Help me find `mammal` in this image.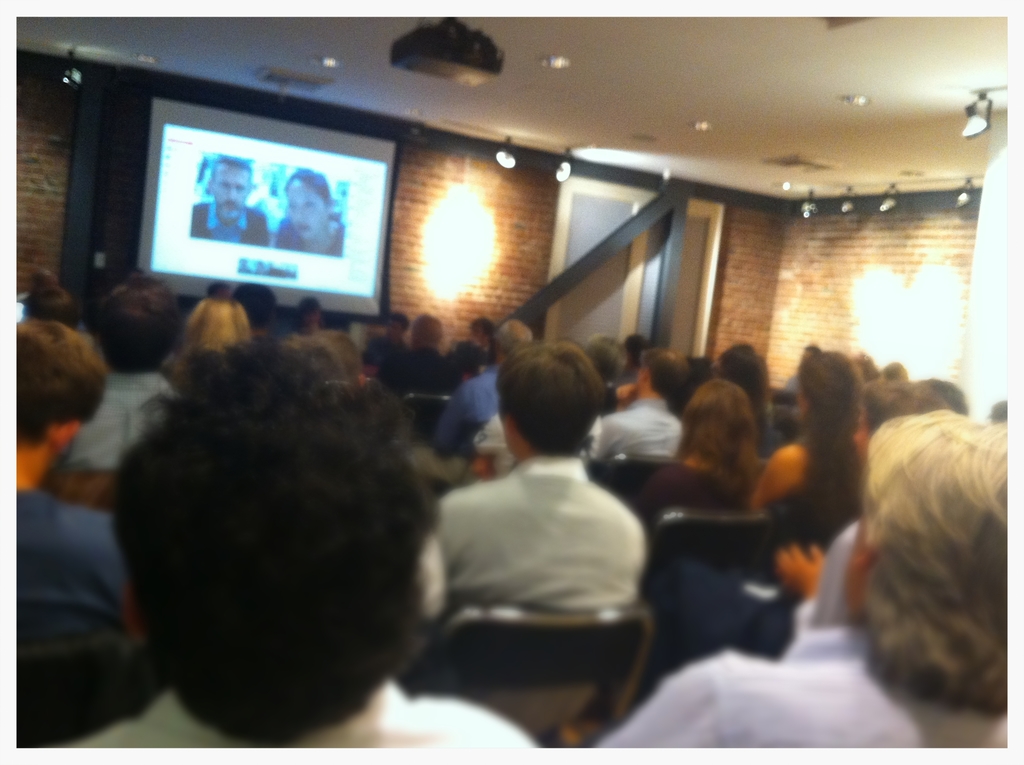
Found it: <bbox>191, 150, 266, 241</bbox>.
